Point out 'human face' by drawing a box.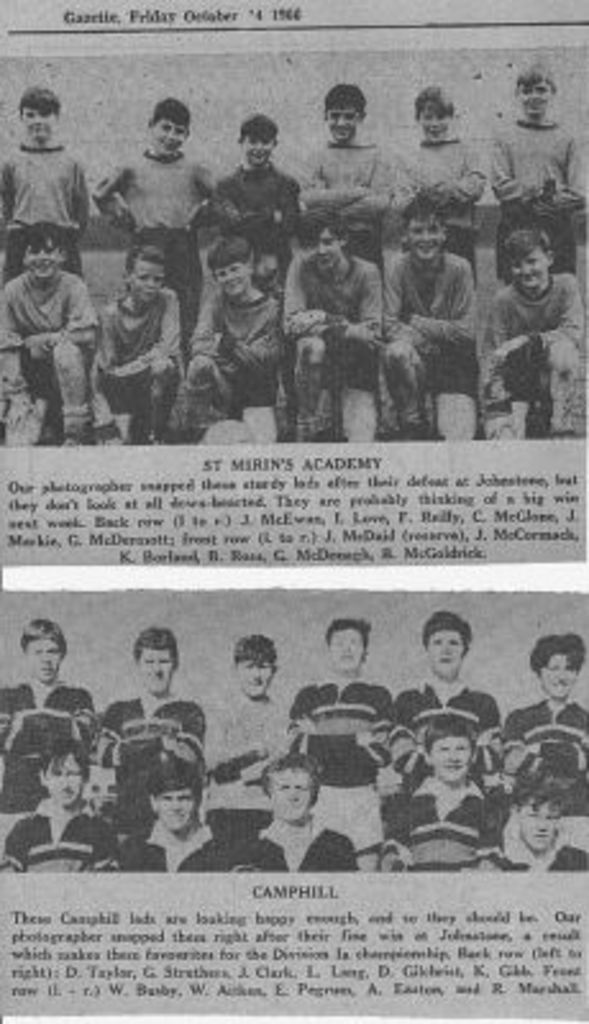
region(515, 82, 556, 115).
